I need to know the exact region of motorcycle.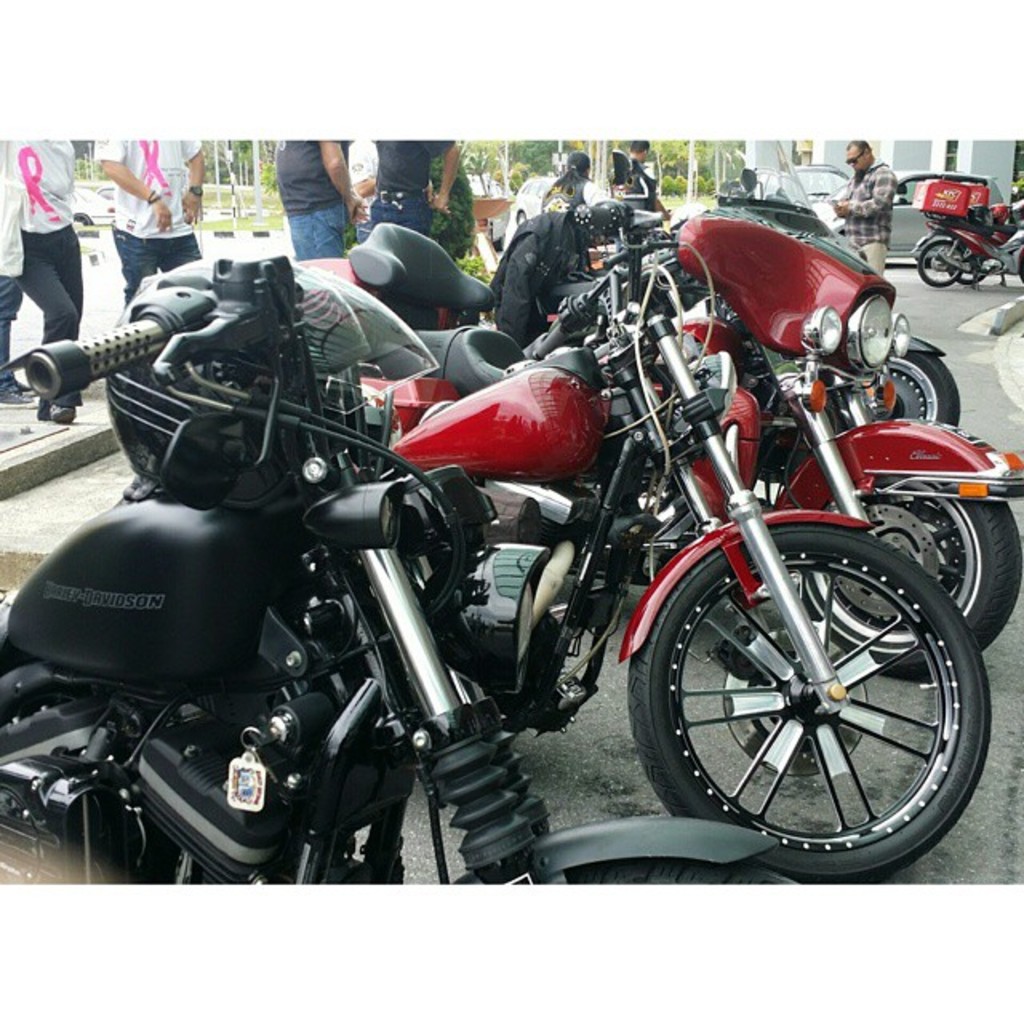
Region: (x1=0, y1=258, x2=787, y2=883).
